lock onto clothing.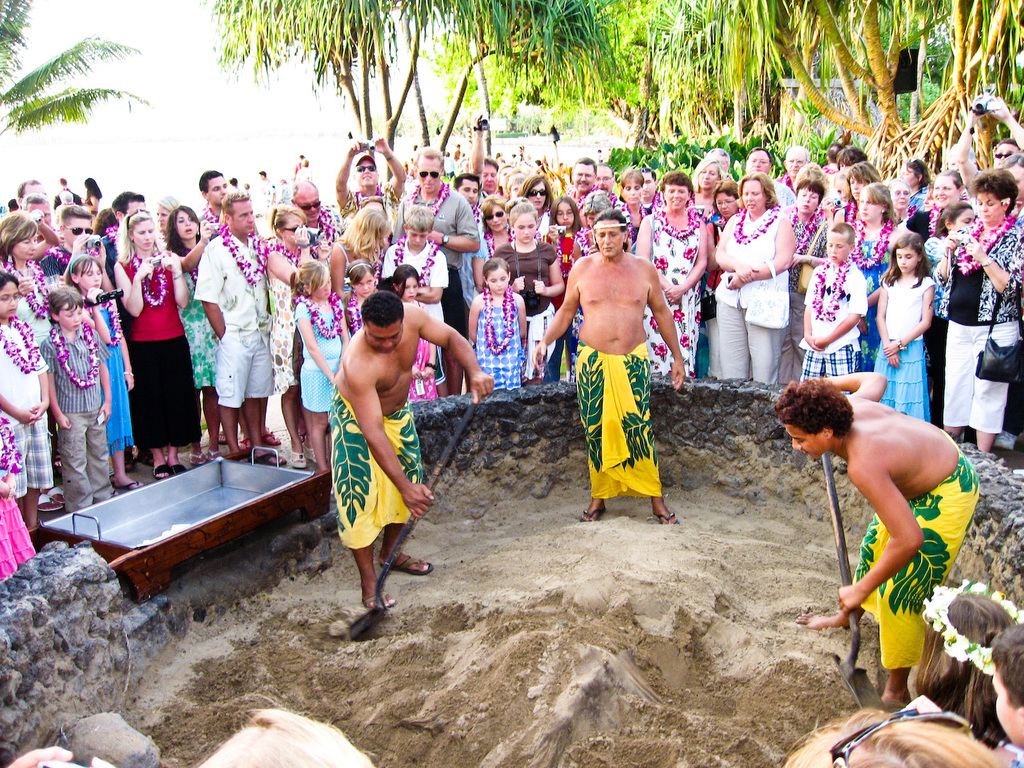
Locked: 574/342/658/498.
